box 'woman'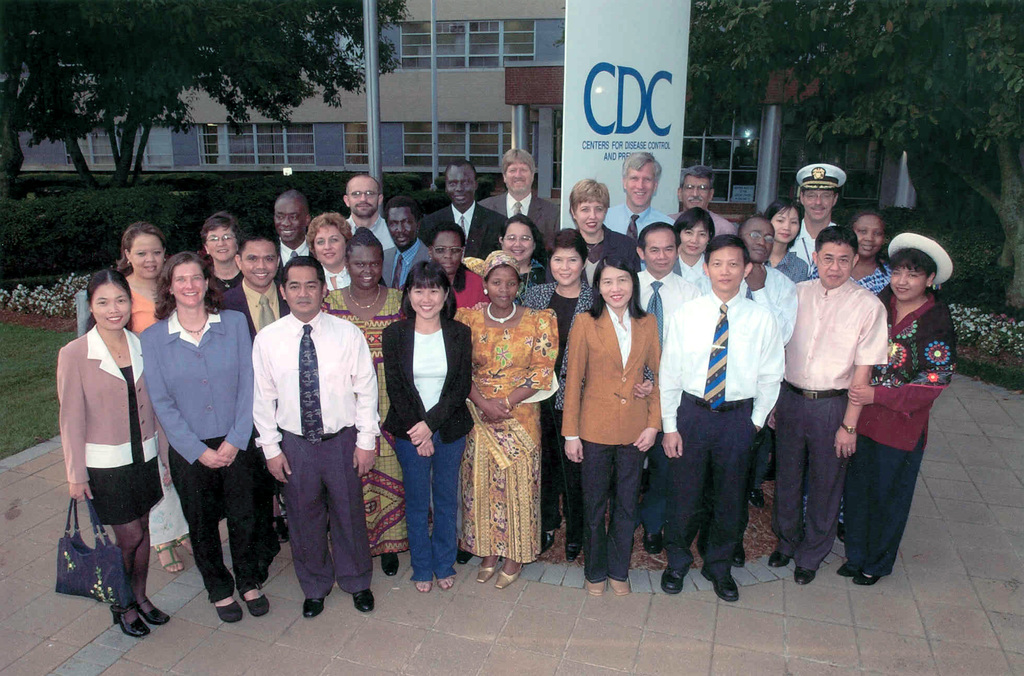
472:211:550:313
